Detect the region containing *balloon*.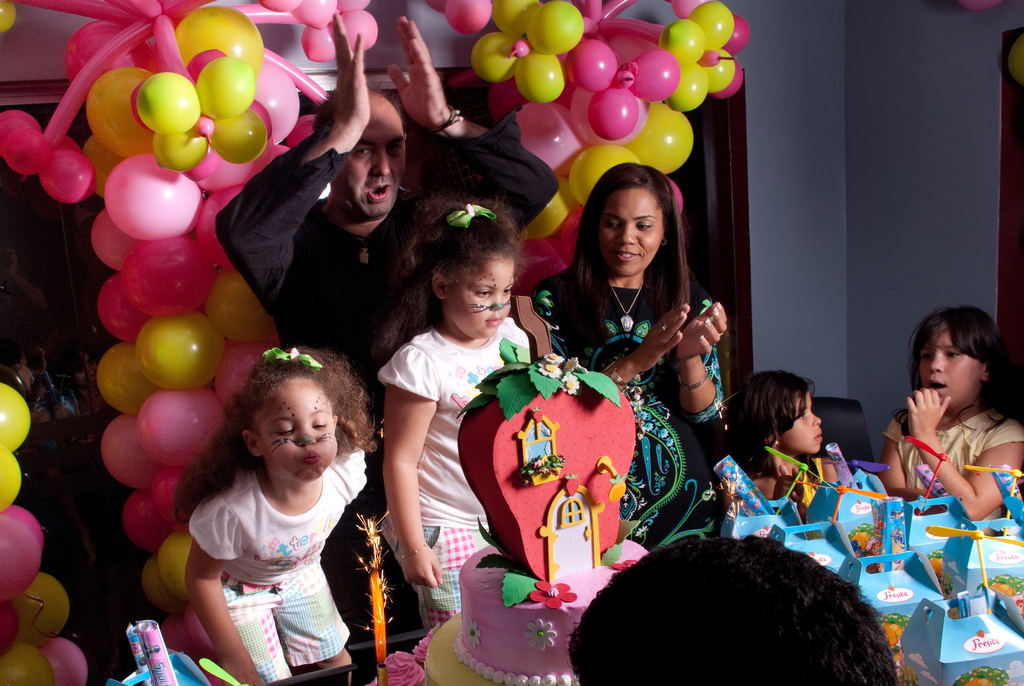
crop(127, 487, 180, 550).
